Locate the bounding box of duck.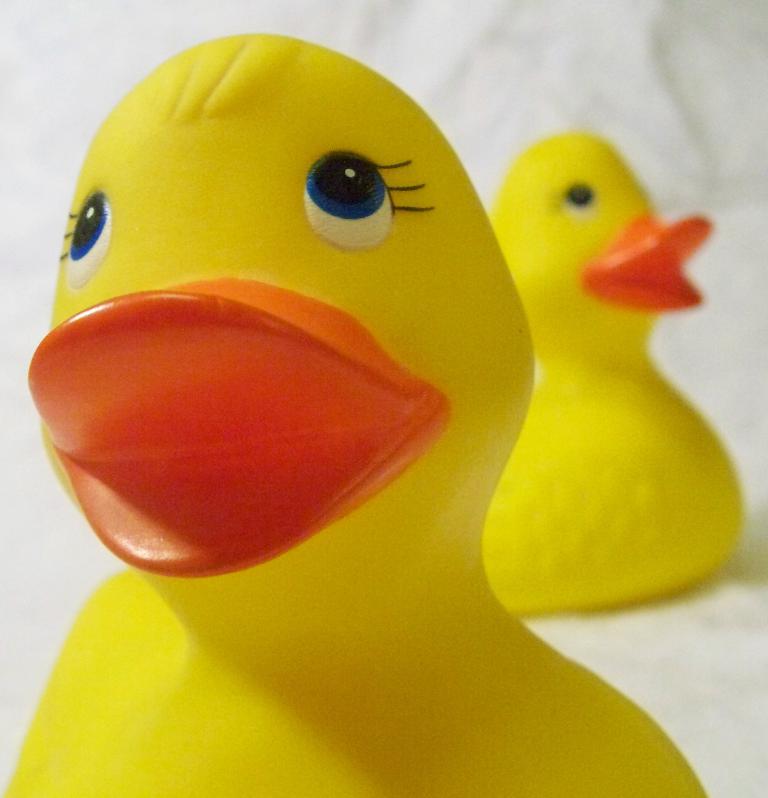
Bounding box: left=11, top=0, right=639, bottom=744.
